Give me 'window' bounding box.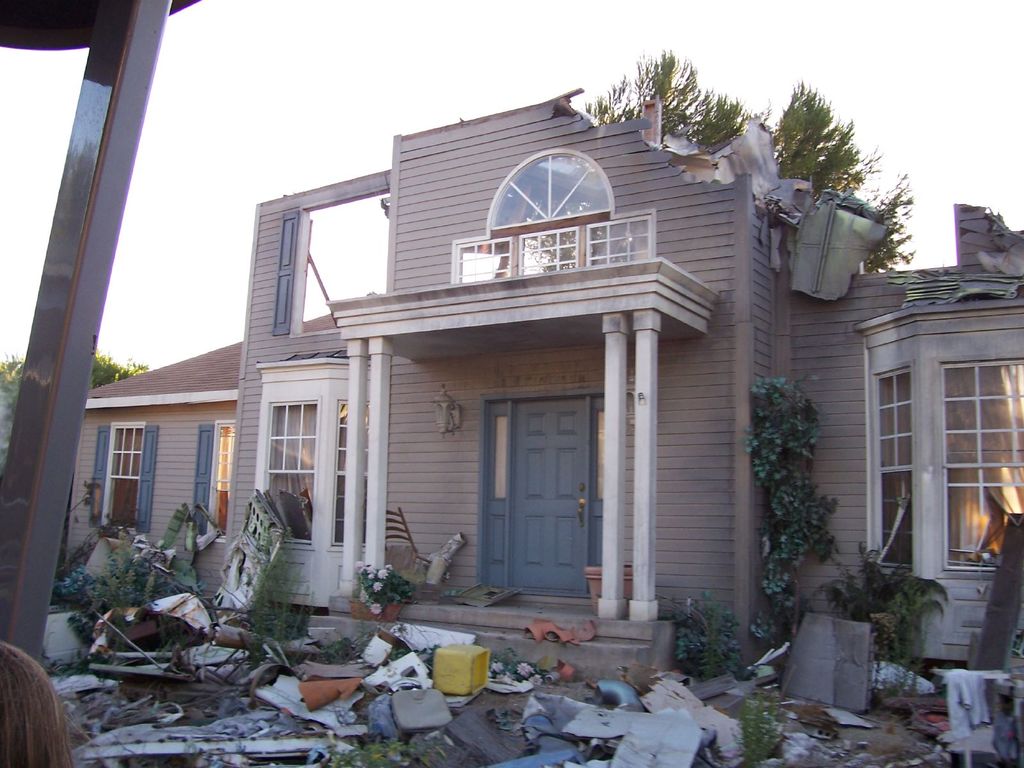
935,357,1023,569.
